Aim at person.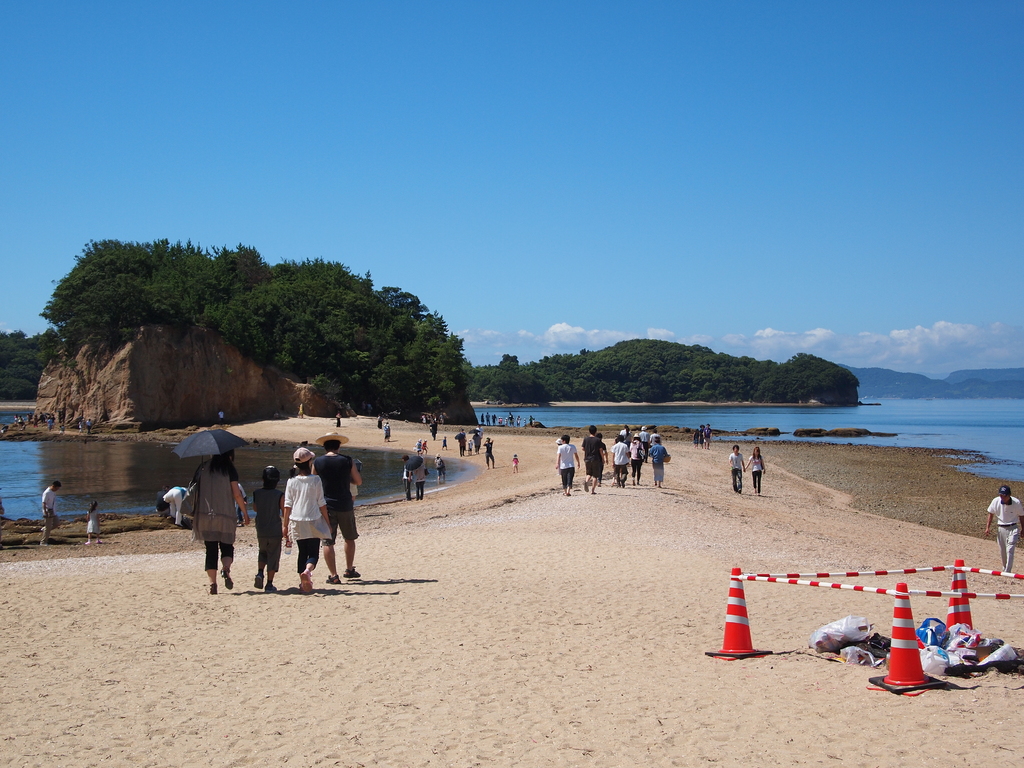
Aimed at box(312, 430, 371, 584).
